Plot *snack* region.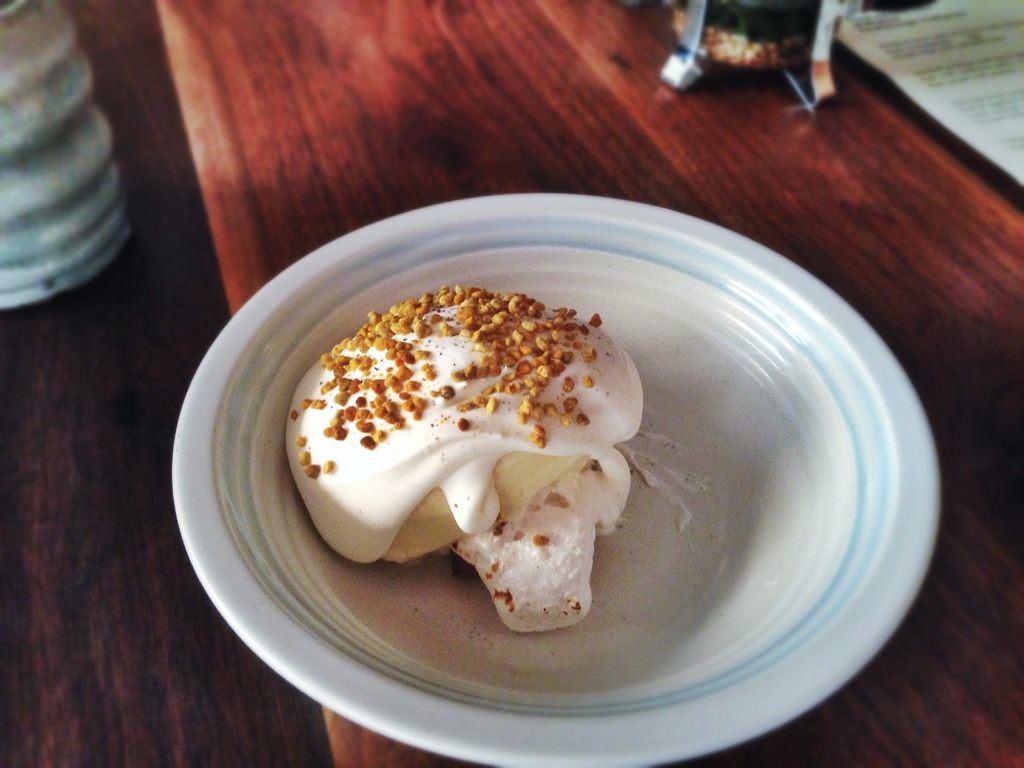
Plotted at region(296, 275, 650, 621).
